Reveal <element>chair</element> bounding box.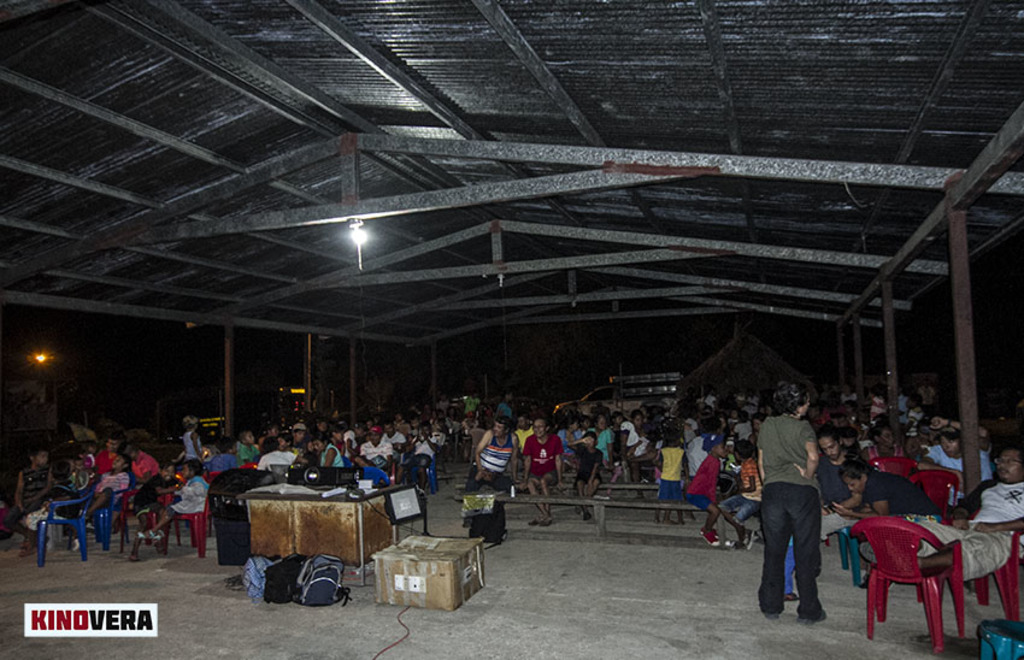
Revealed: x1=89 y1=475 x2=129 y2=549.
